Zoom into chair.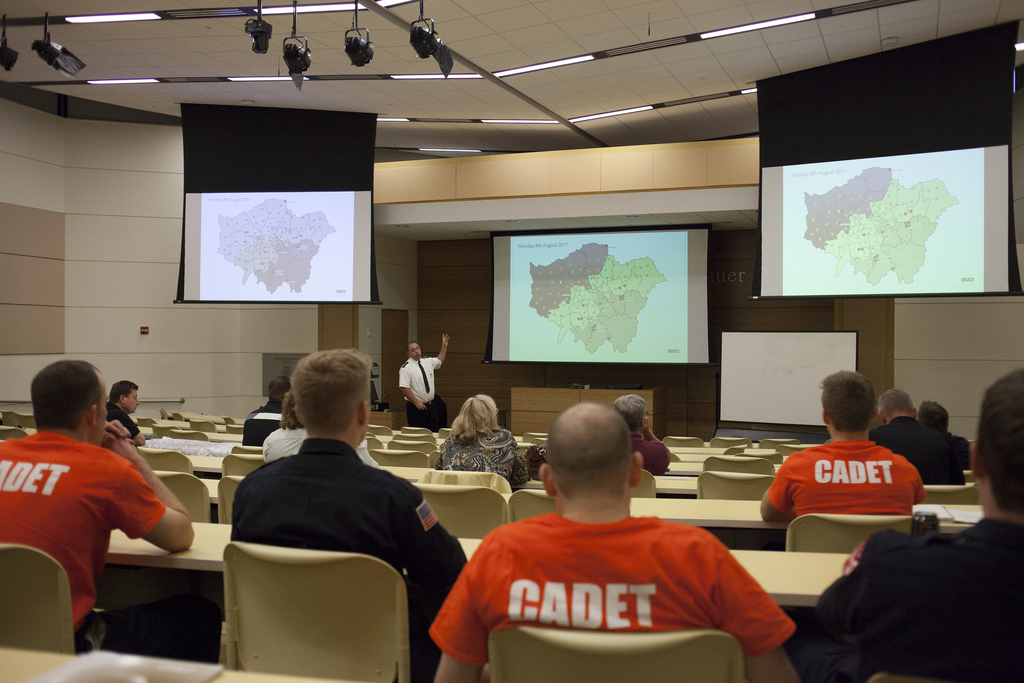
Zoom target: <box>785,511,937,561</box>.
